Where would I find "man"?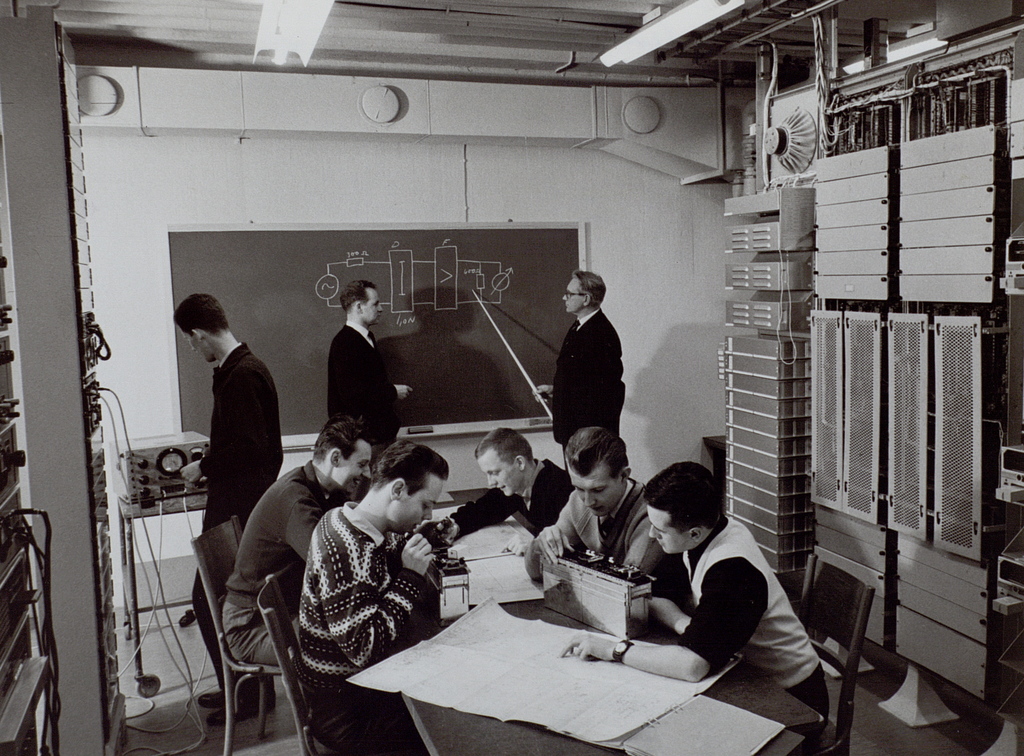
At (323,274,412,474).
